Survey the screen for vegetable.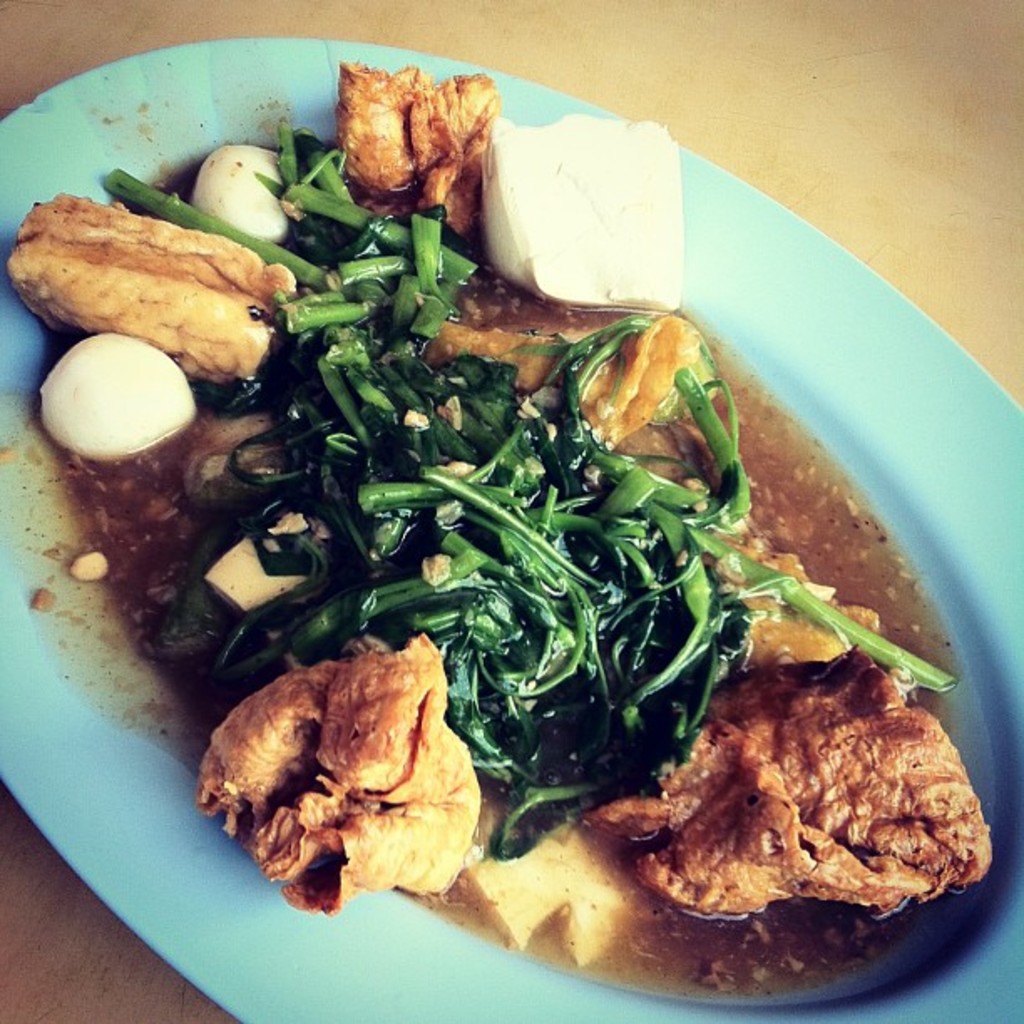
Survey found: bbox=(167, 119, 294, 231).
